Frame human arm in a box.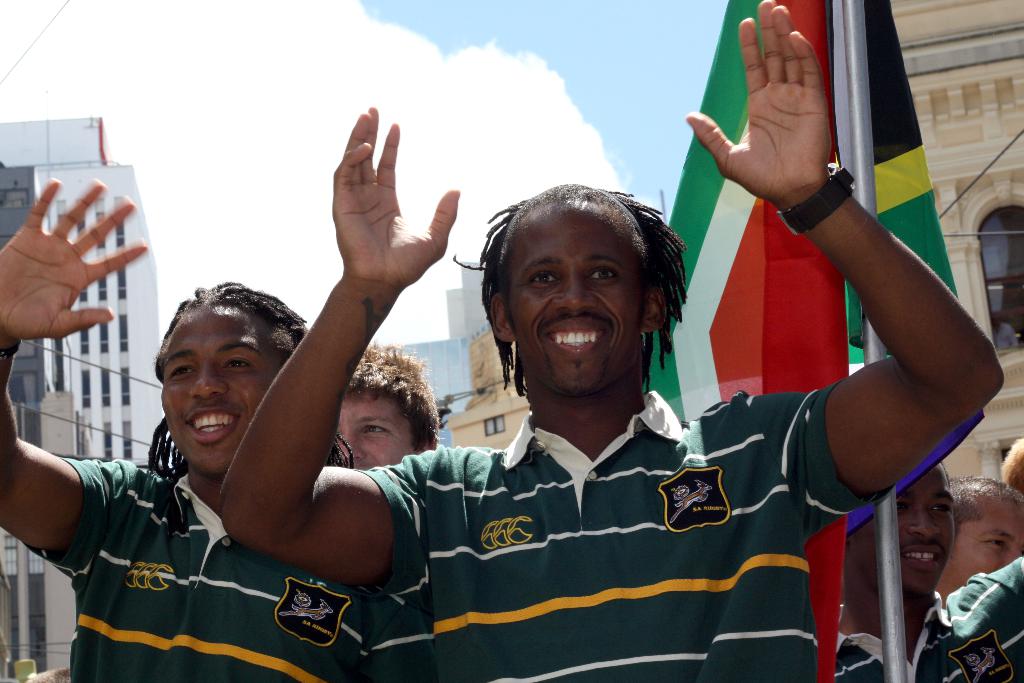
<box>0,199,137,593</box>.
